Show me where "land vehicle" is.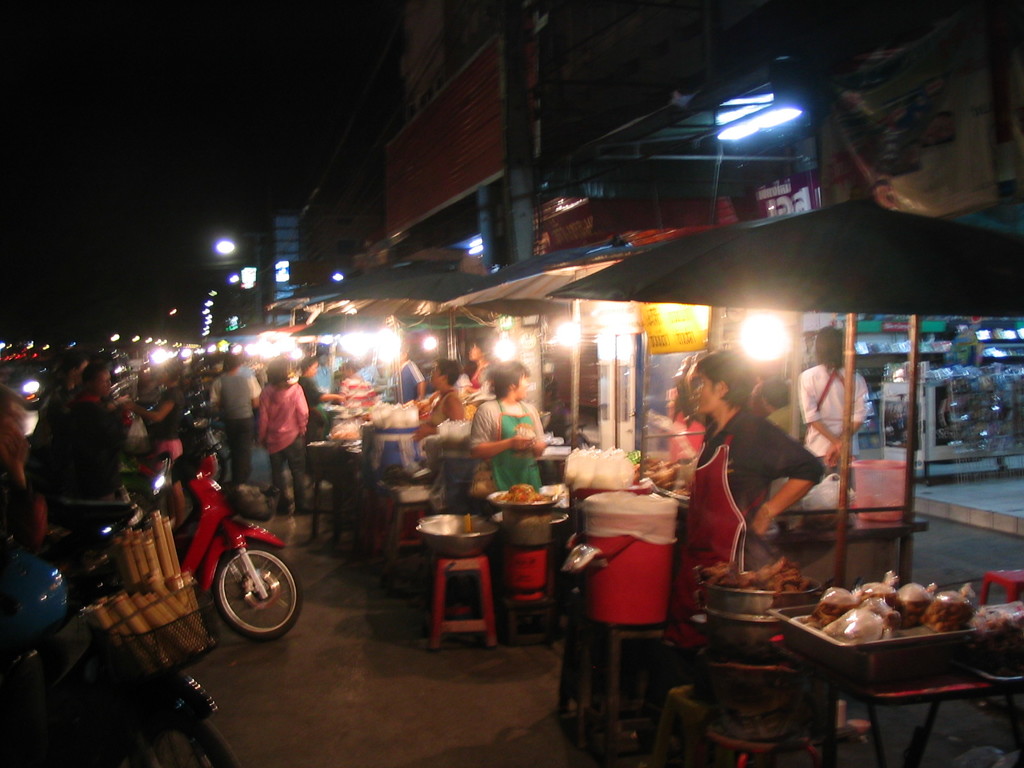
"land vehicle" is at 12:421:307:640.
